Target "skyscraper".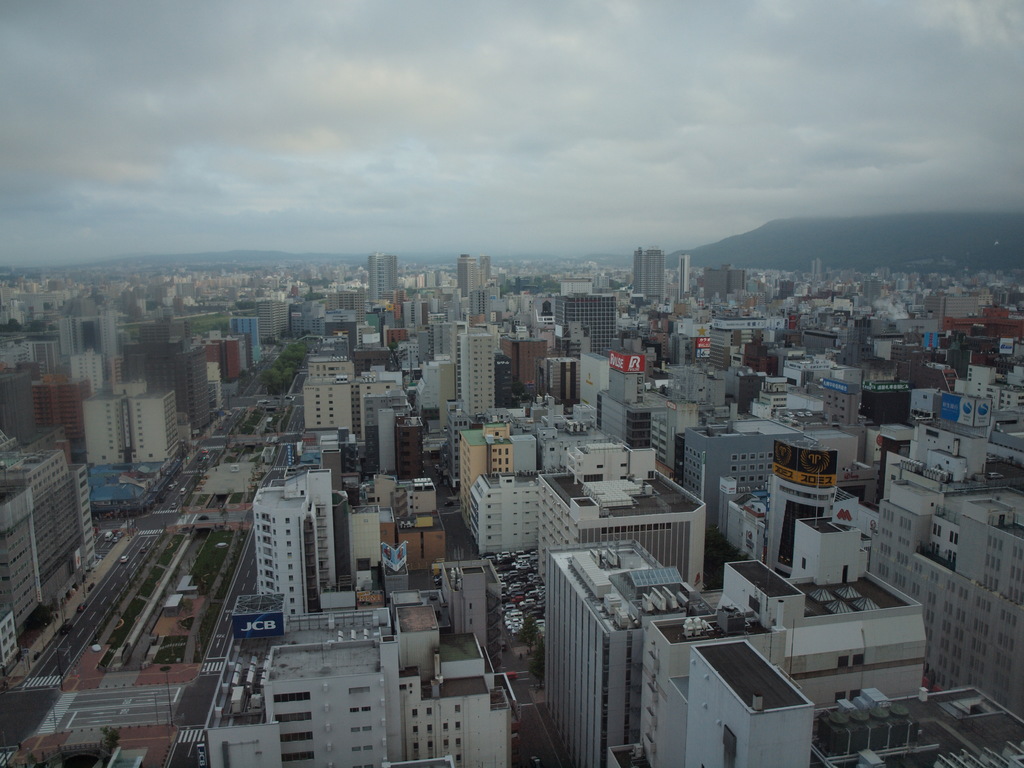
Target region: bbox=(715, 432, 870, 598).
